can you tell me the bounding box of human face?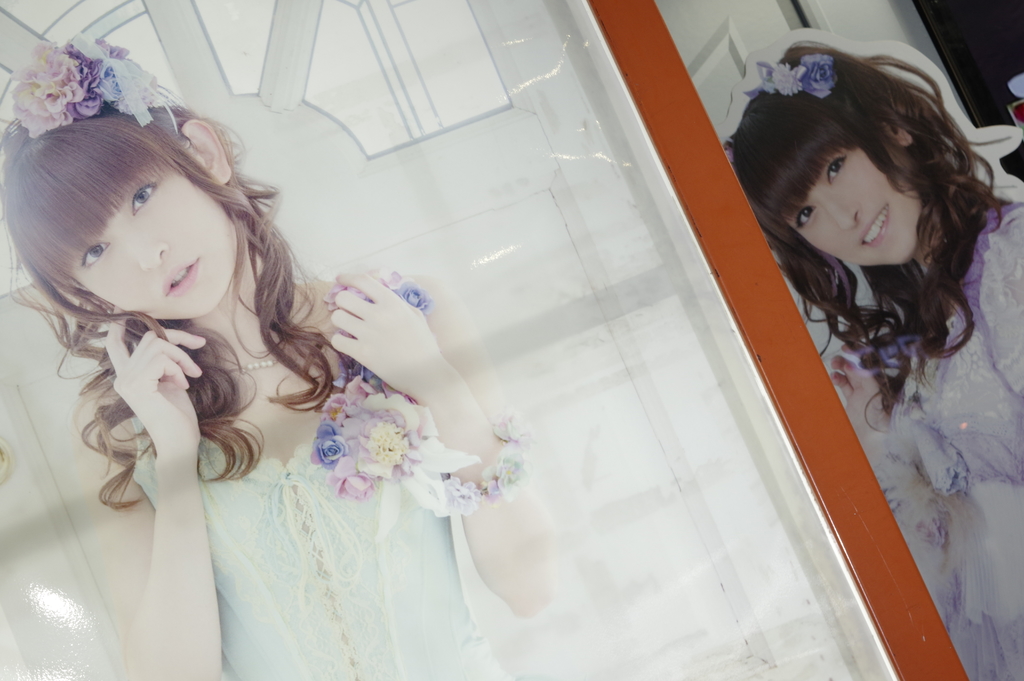
bbox=(72, 165, 236, 321).
